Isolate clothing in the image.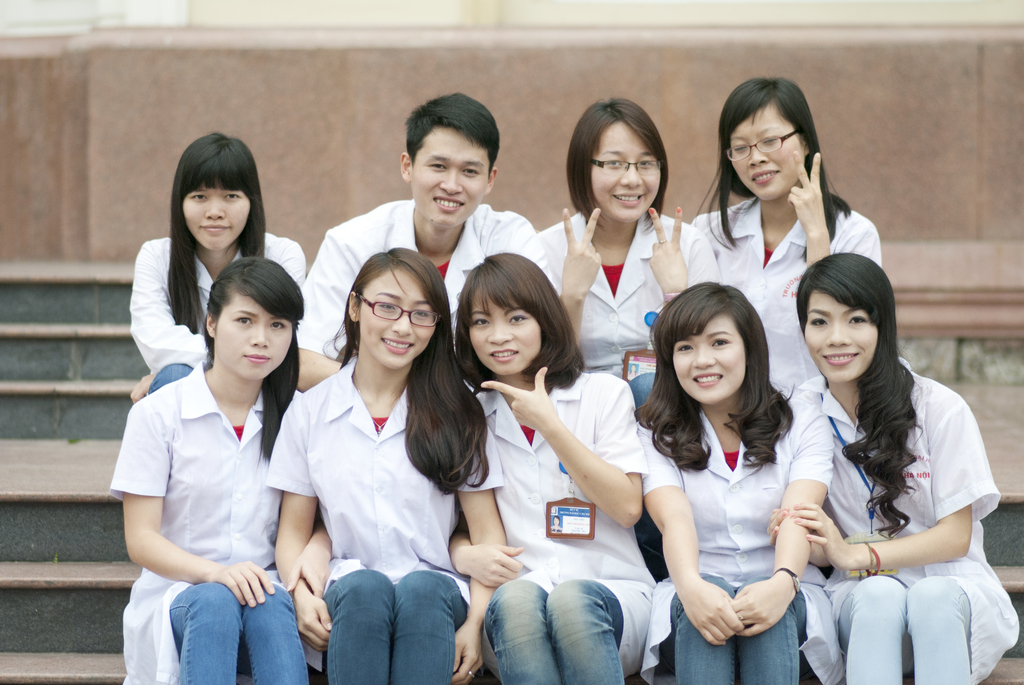
Isolated region: [left=259, top=366, right=504, bottom=684].
